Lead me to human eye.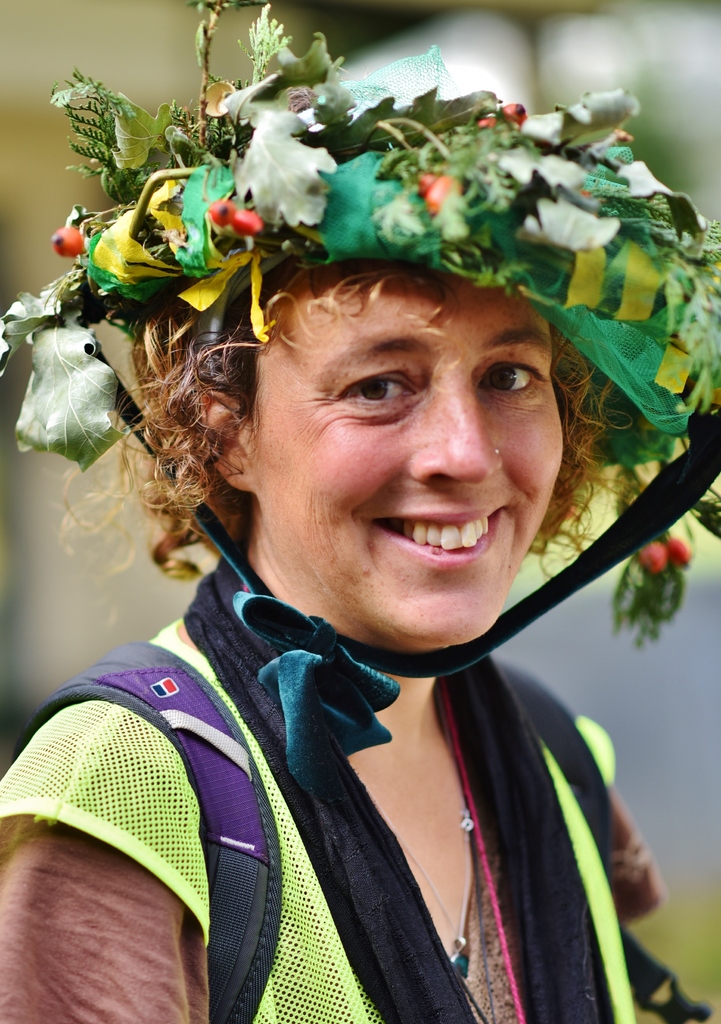
Lead to {"left": 330, "top": 359, "right": 433, "bottom": 420}.
